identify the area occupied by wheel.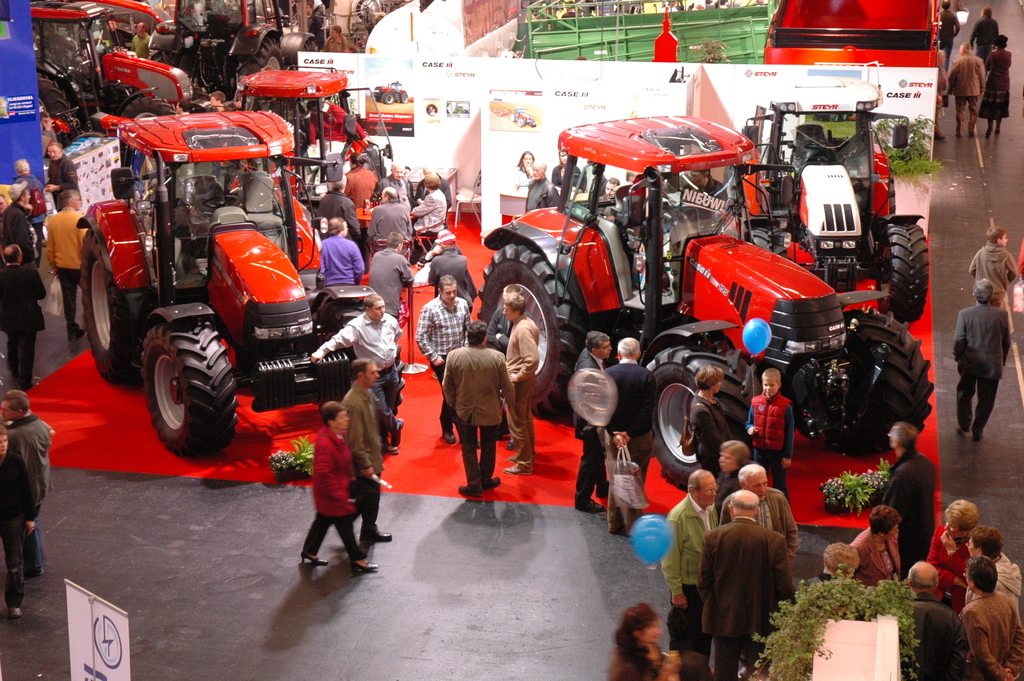
Area: (x1=303, y1=40, x2=314, y2=52).
